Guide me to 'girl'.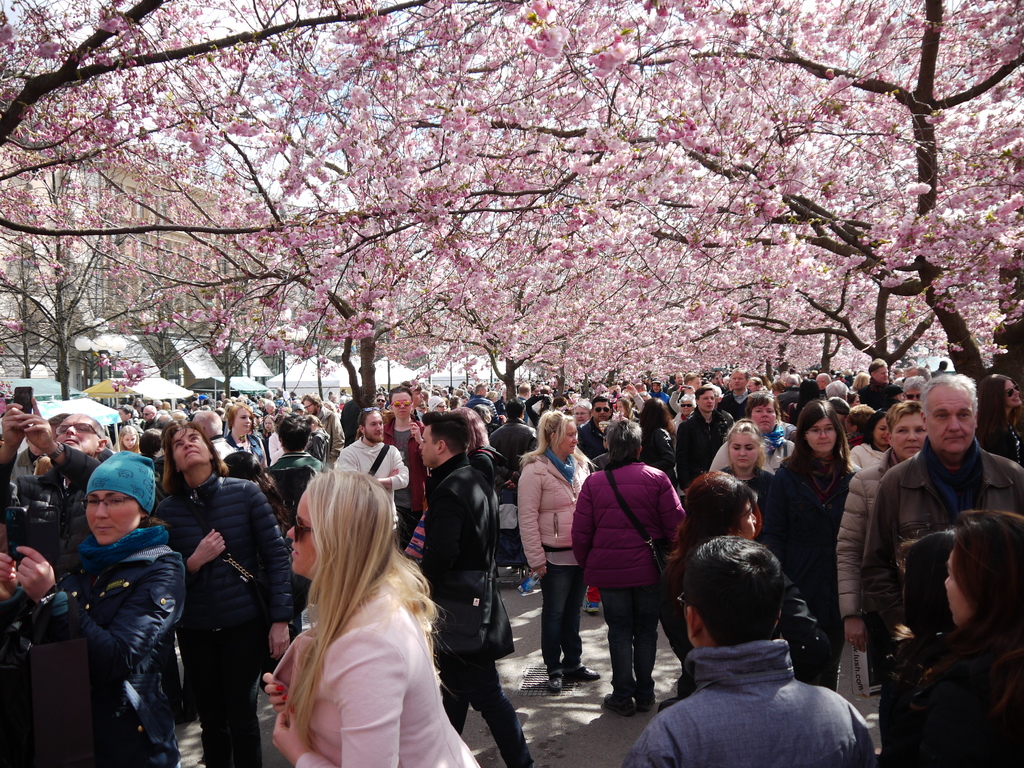
Guidance: region(113, 423, 140, 451).
